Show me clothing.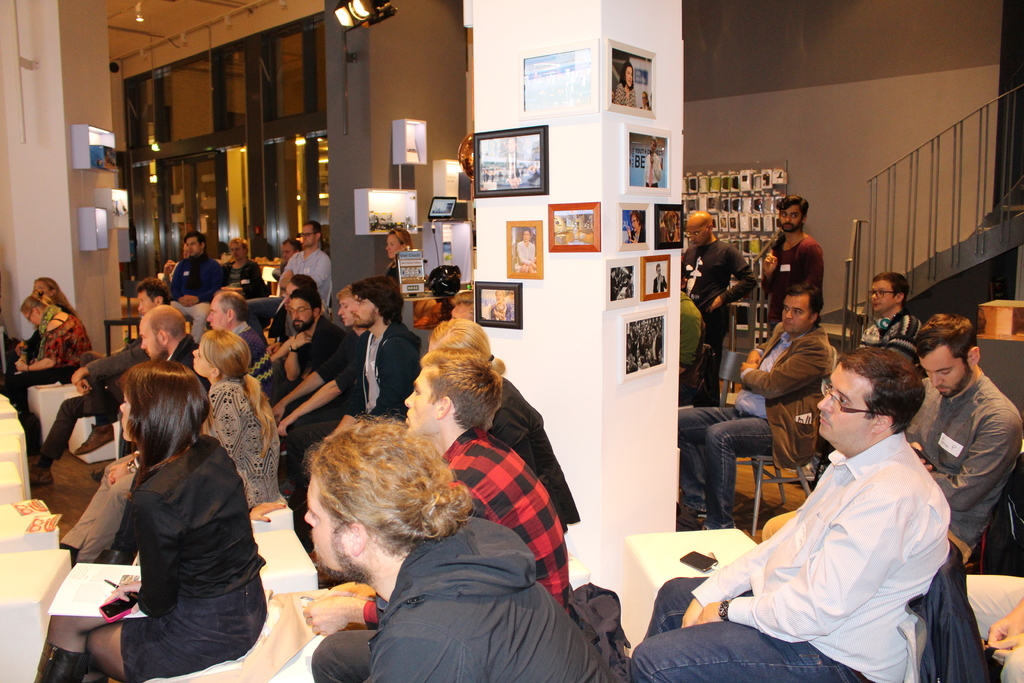
clothing is here: 36 341 147 452.
